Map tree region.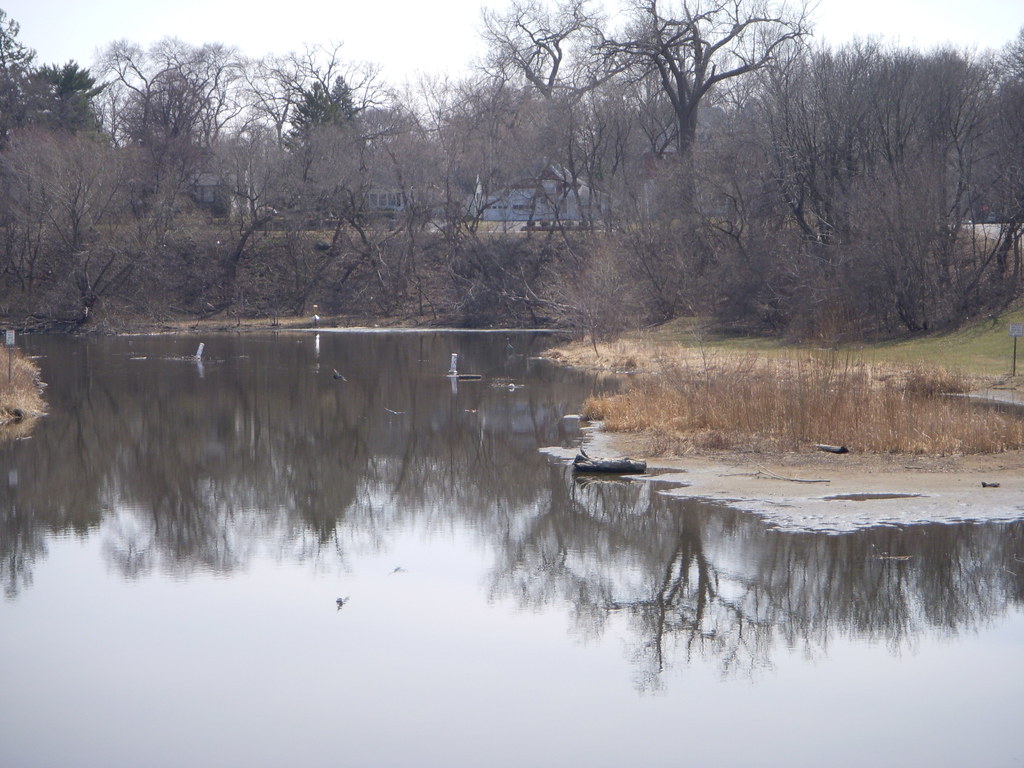
Mapped to [40, 58, 106, 131].
